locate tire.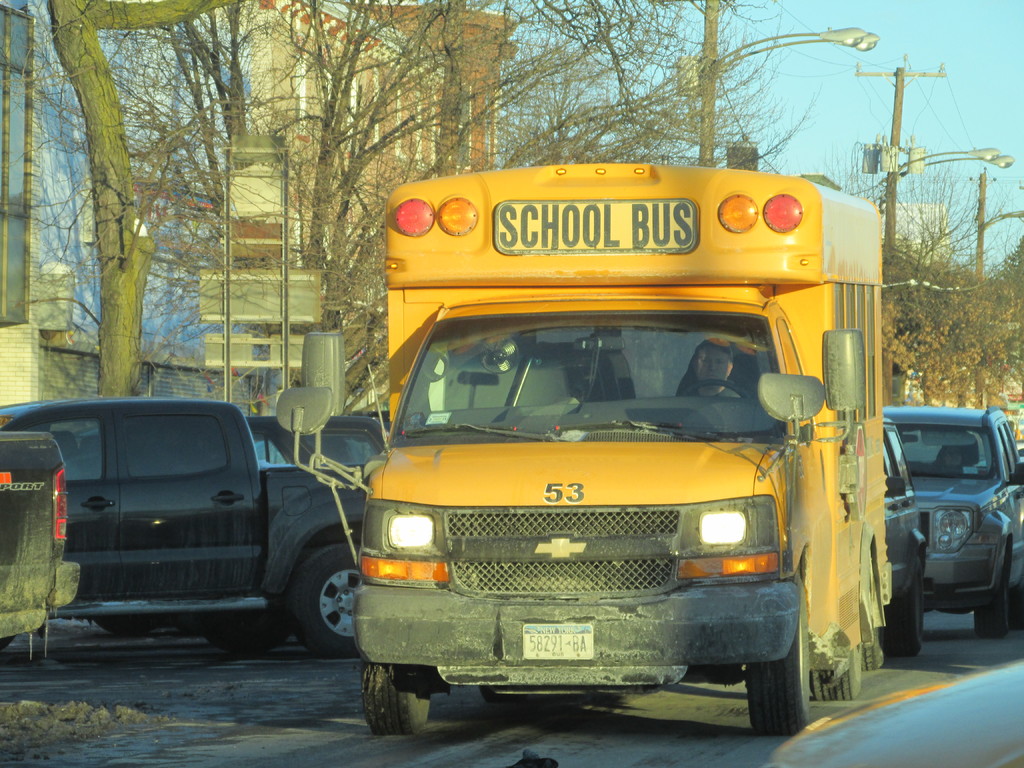
Bounding box: pyautogui.locateOnScreen(795, 598, 856, 704).
